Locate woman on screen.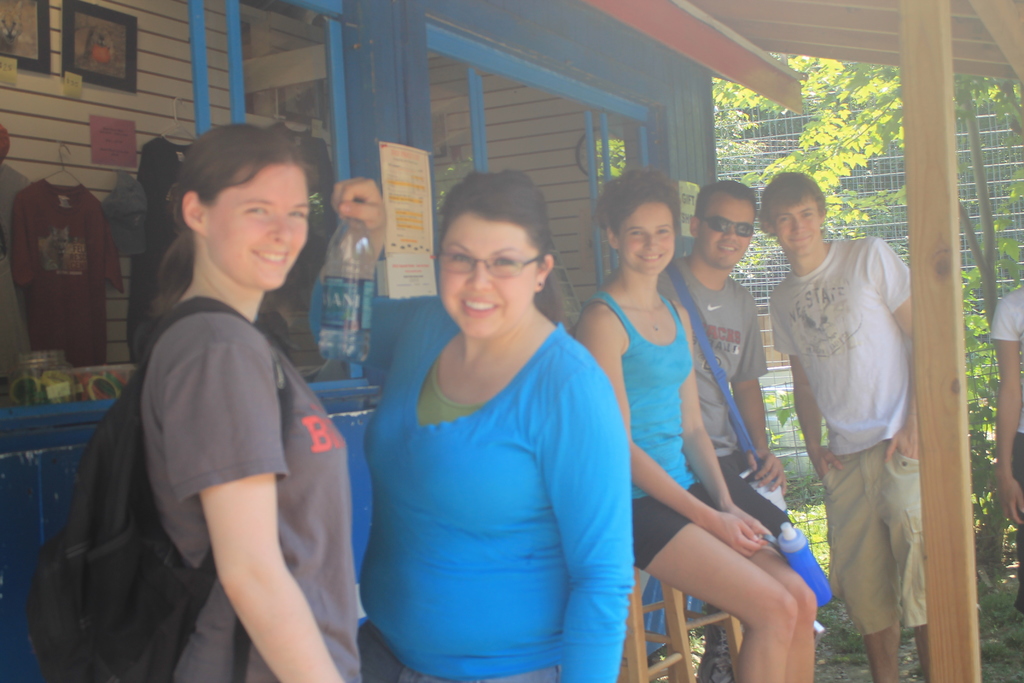
On screen at {"left": 132, "top": 121, "right": 376, "bottom": 682}.
